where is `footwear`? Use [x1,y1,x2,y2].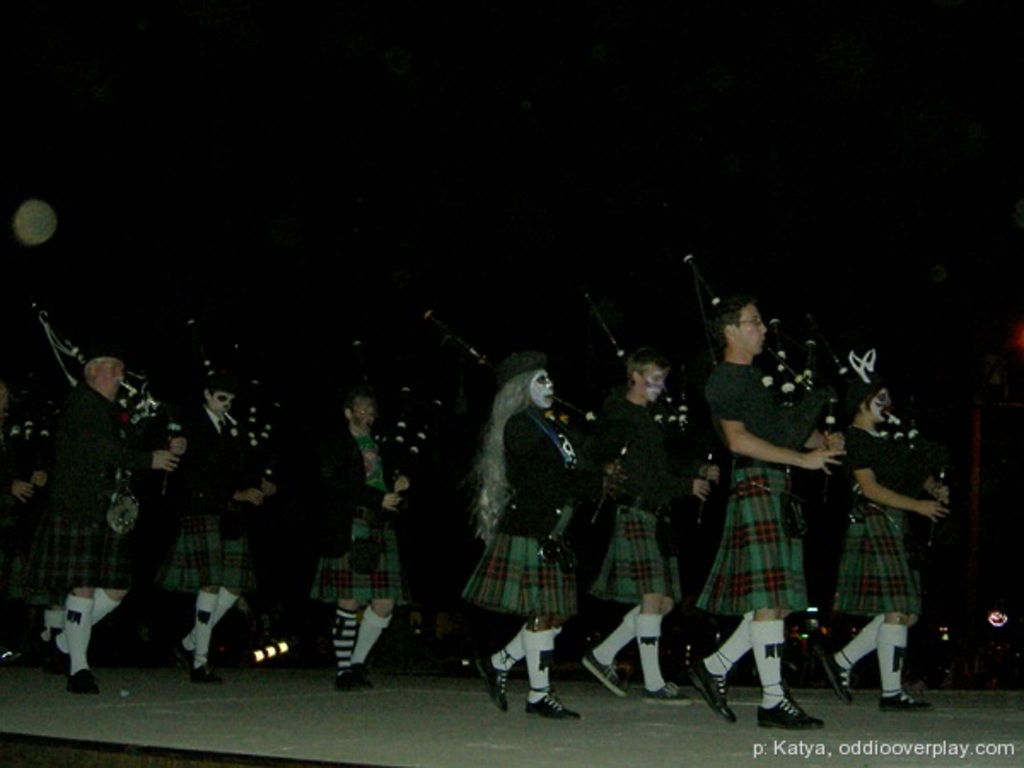
[46,638,75,672].
